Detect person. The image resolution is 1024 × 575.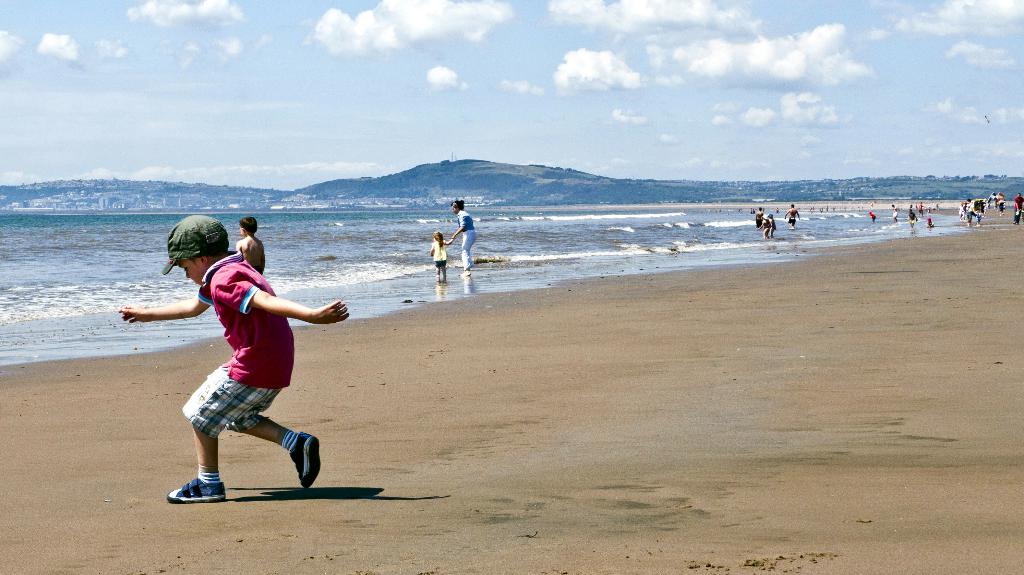
(783, 202, 799, 234).
